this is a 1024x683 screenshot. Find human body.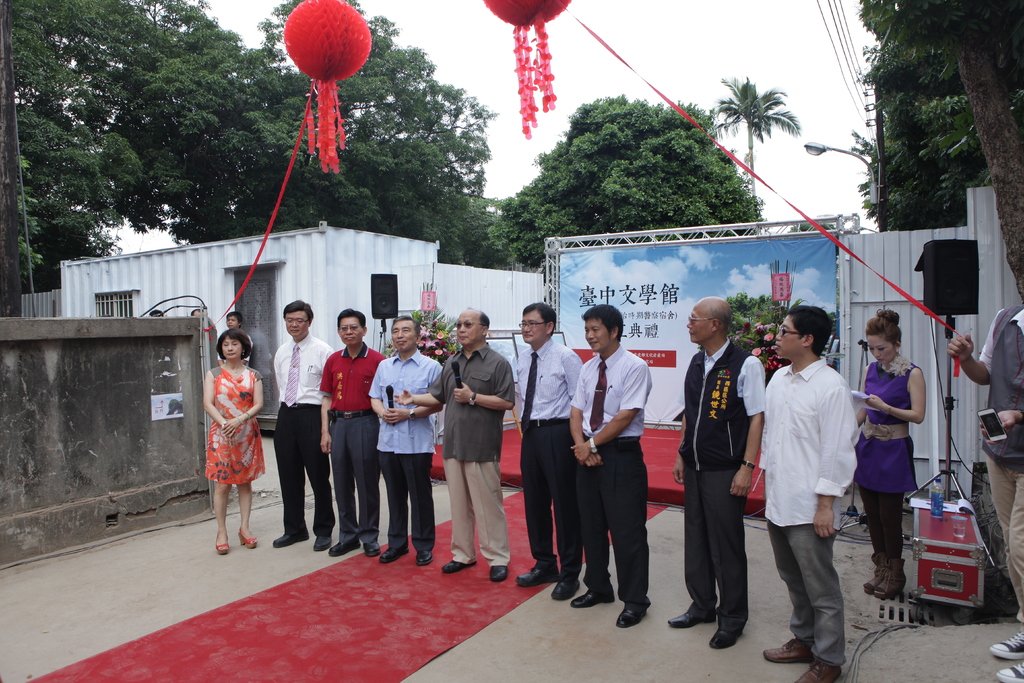
Bounding box: [left=513, top=339, right=580, bottom=602].
